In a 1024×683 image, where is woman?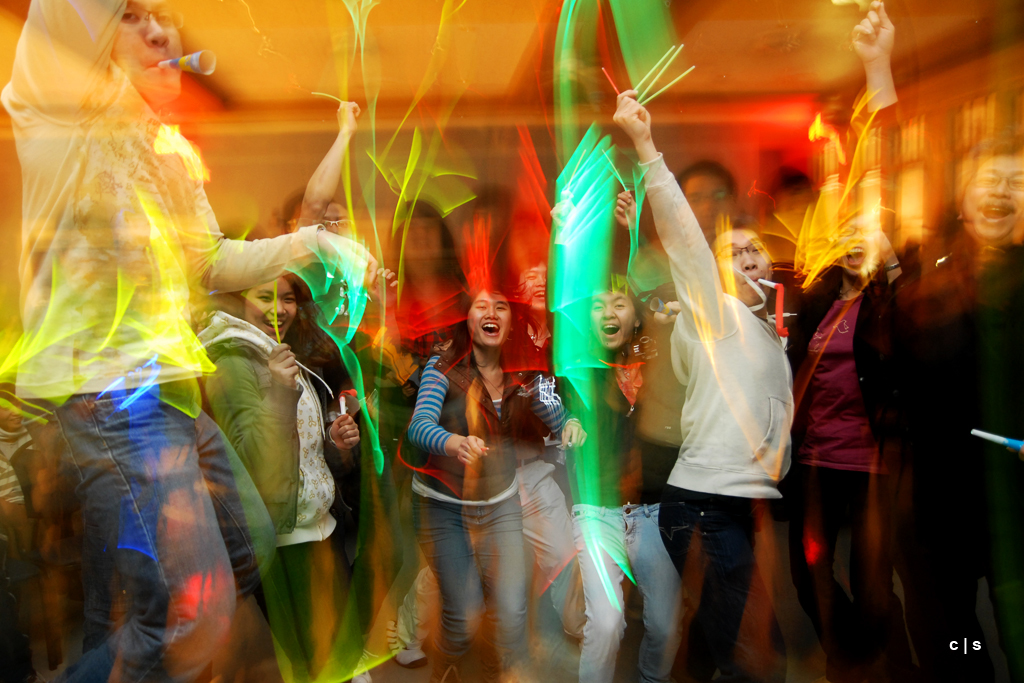
{"x1": 566, "y1": 278, "x2": 688, "y2": 682}.
